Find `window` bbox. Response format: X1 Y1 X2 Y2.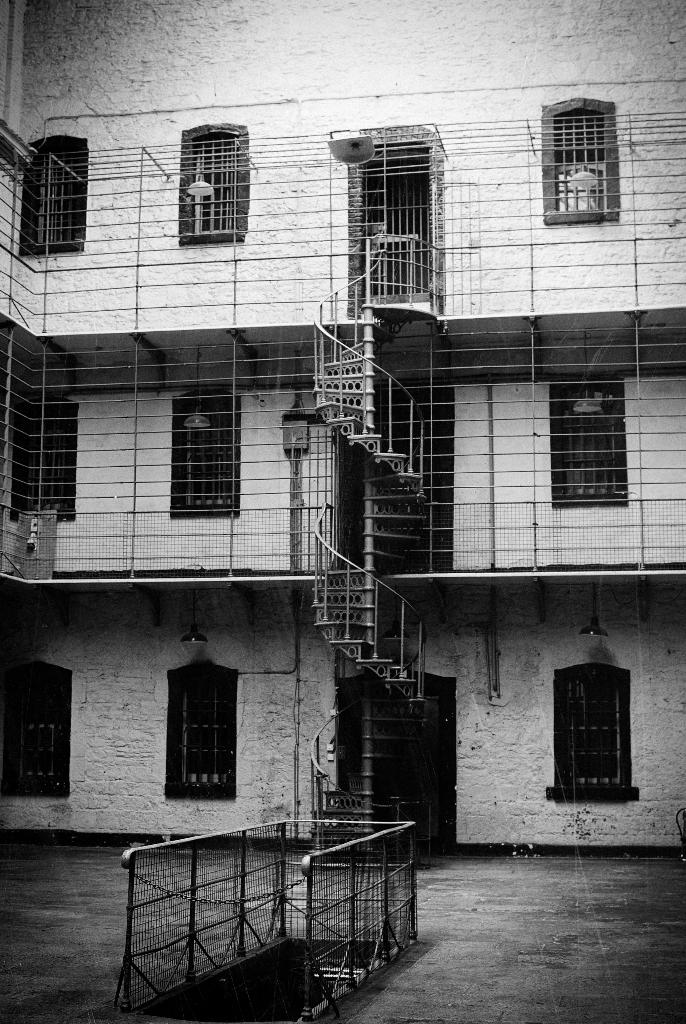
160 659 241 800.
